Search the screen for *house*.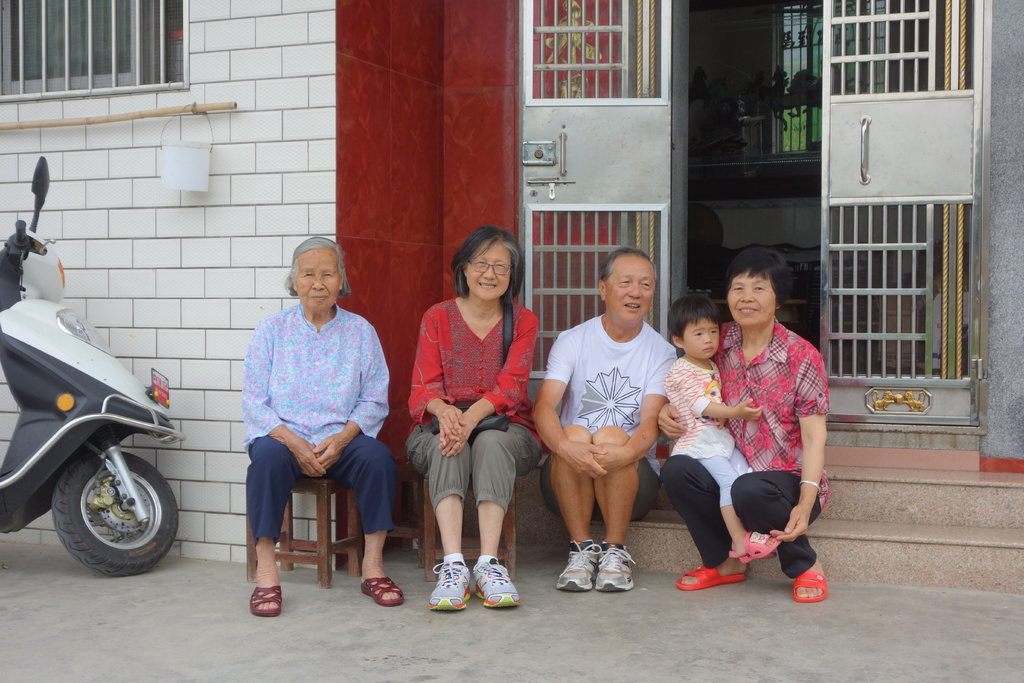
Found at bbox=[0, 0, 1023, 573].
